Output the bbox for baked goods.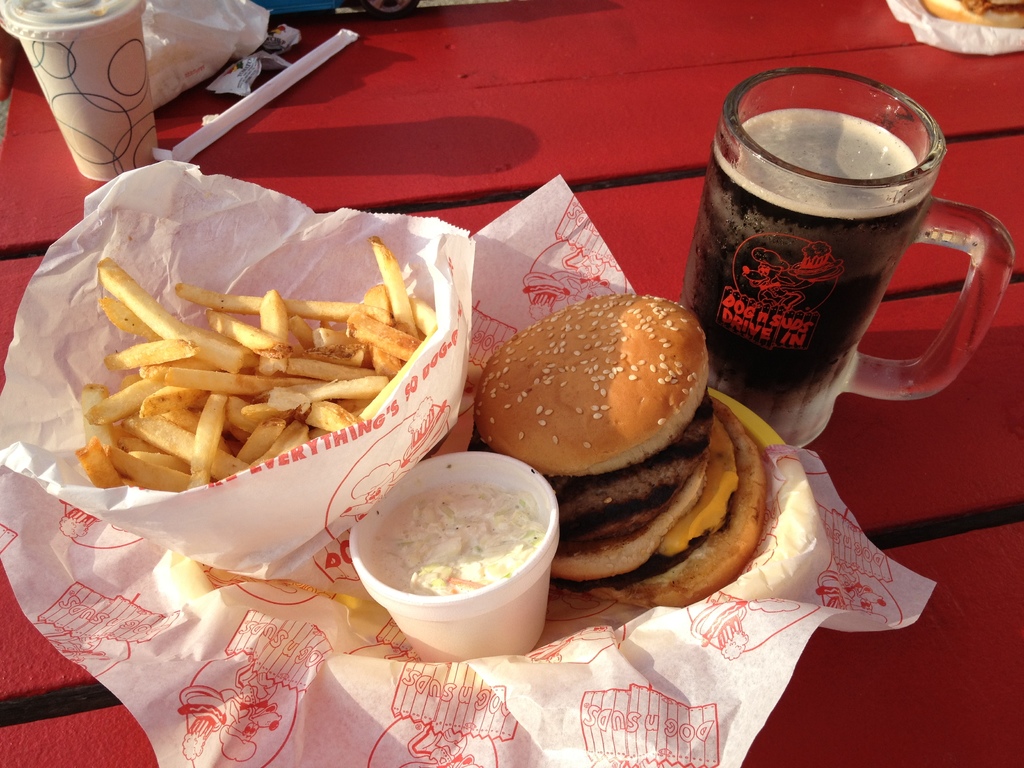
left=479, top=294, right=708, bottom=474.
